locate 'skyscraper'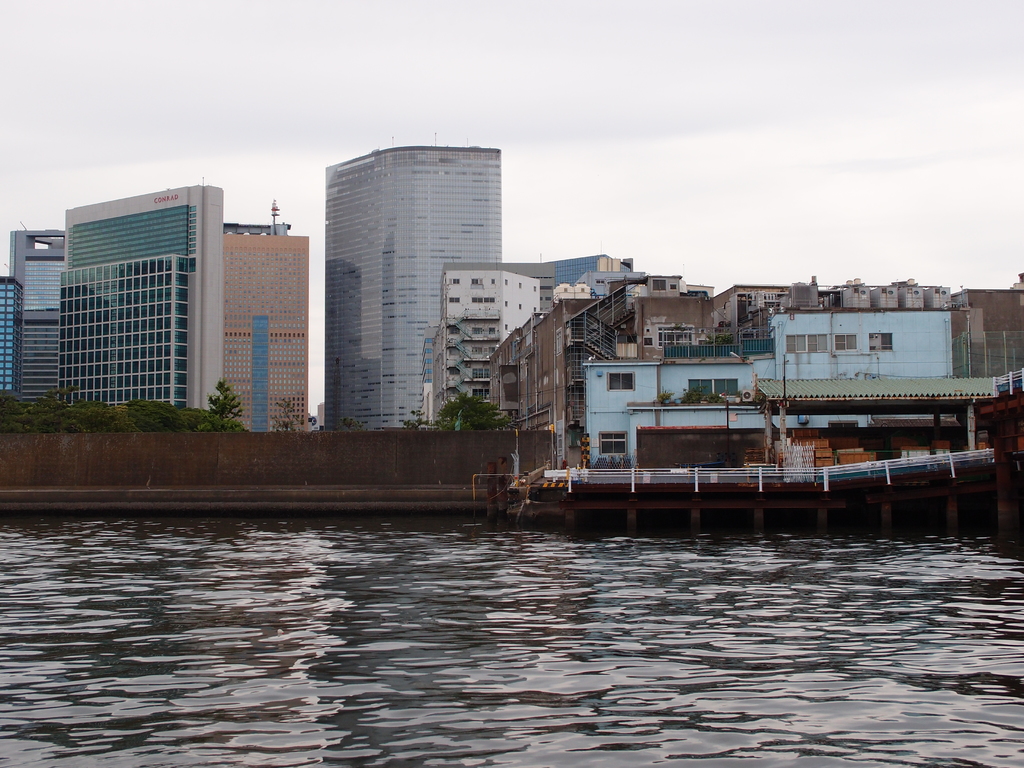
pyautogui.locateOnScreen(7, 225, 63, 413)
